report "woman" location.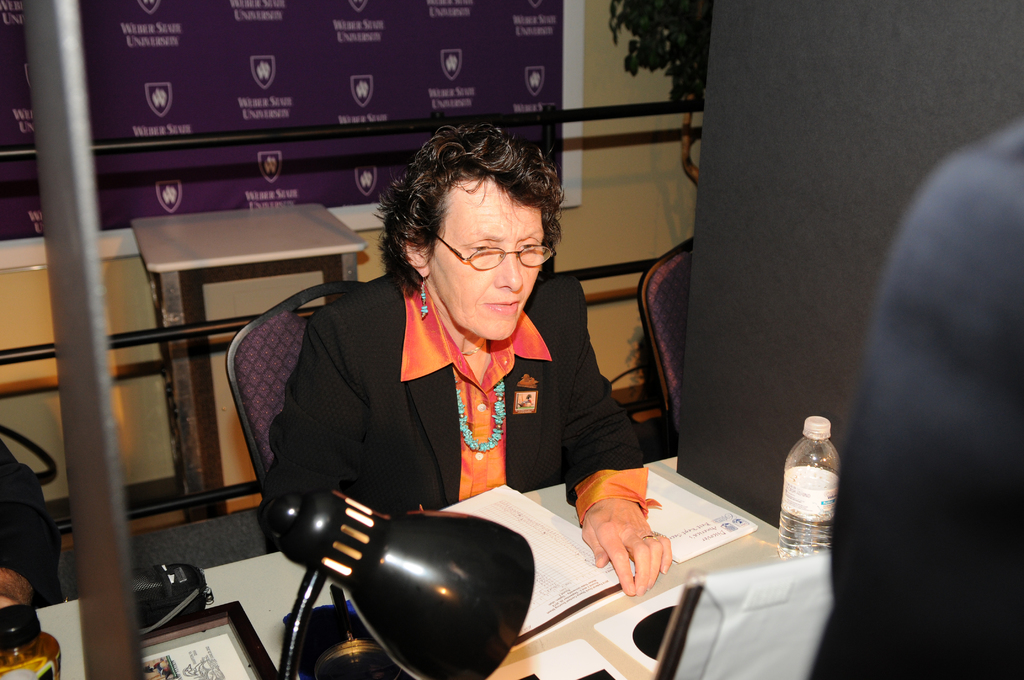
Report: 255,122,673,598.
